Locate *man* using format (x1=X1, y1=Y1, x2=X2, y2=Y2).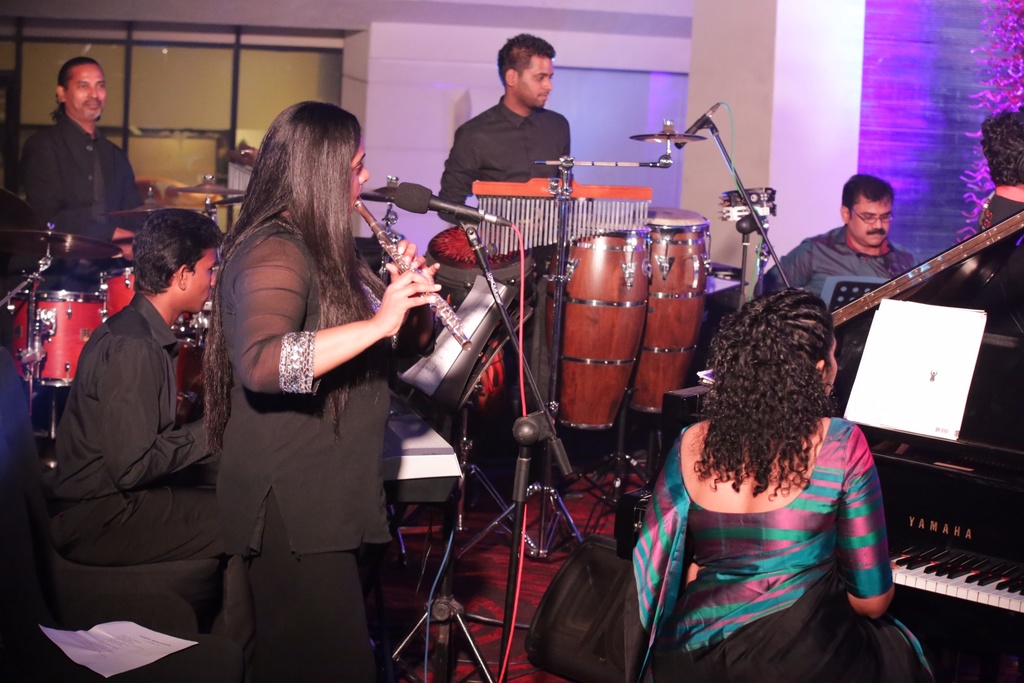
(x1=751, y1=173, x2=918, y2=328).
